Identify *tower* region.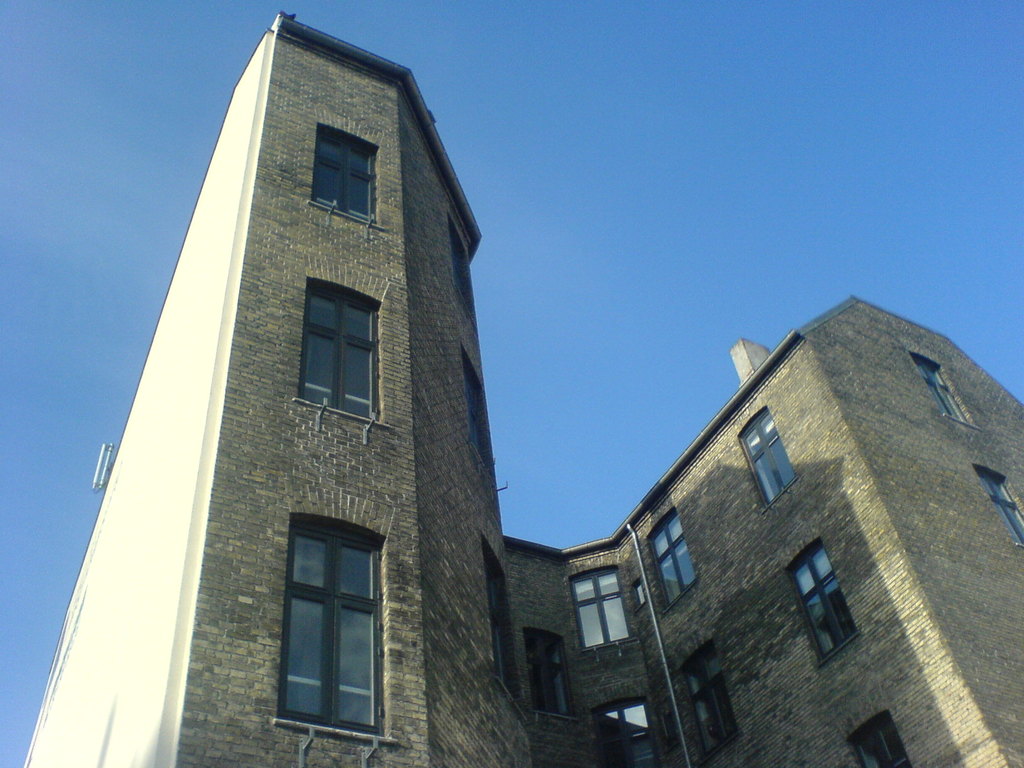
Region: (left=26, top=28, right=535, bottom=767).
